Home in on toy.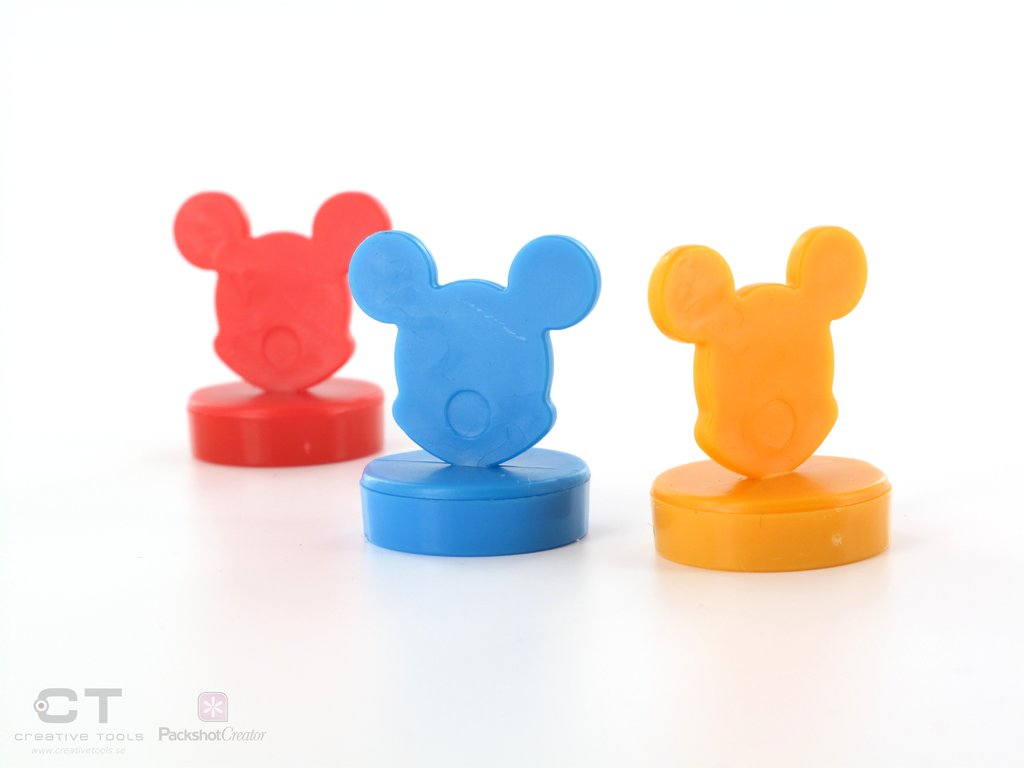
Homed in at detection(166, 188, 402, 461).
